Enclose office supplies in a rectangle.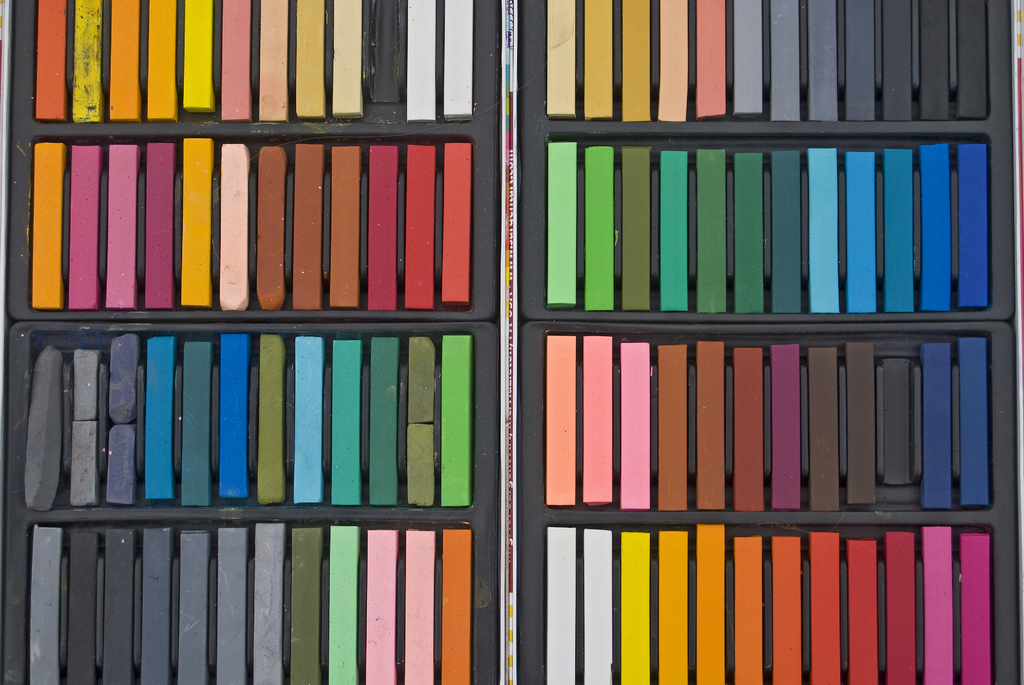
Rect(766, 533, 802, 684).
